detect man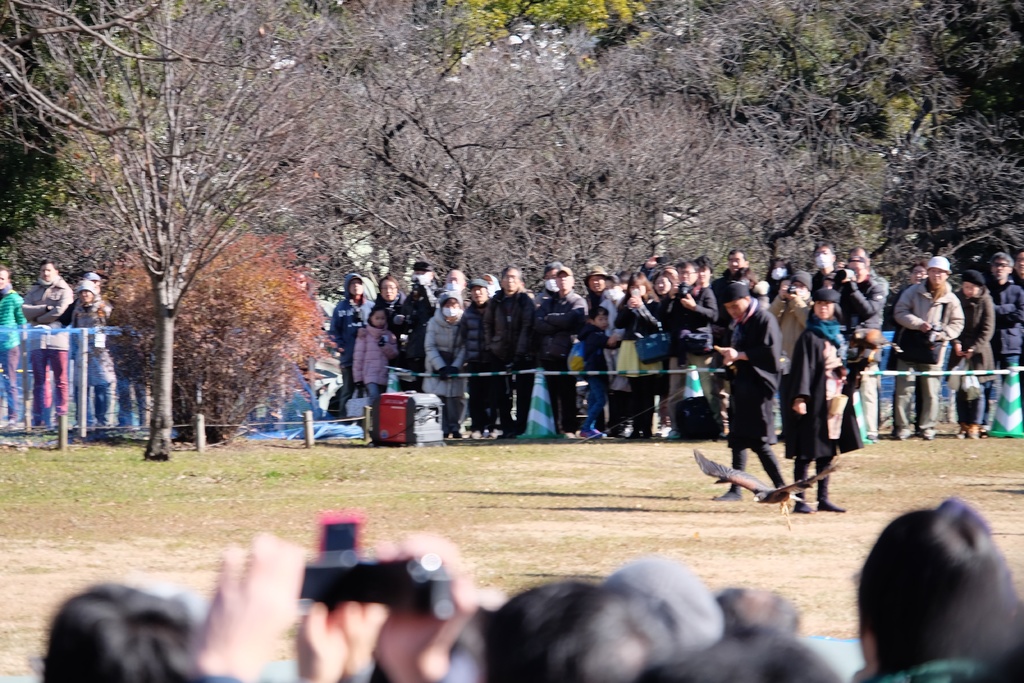
[702,272,792,523]
